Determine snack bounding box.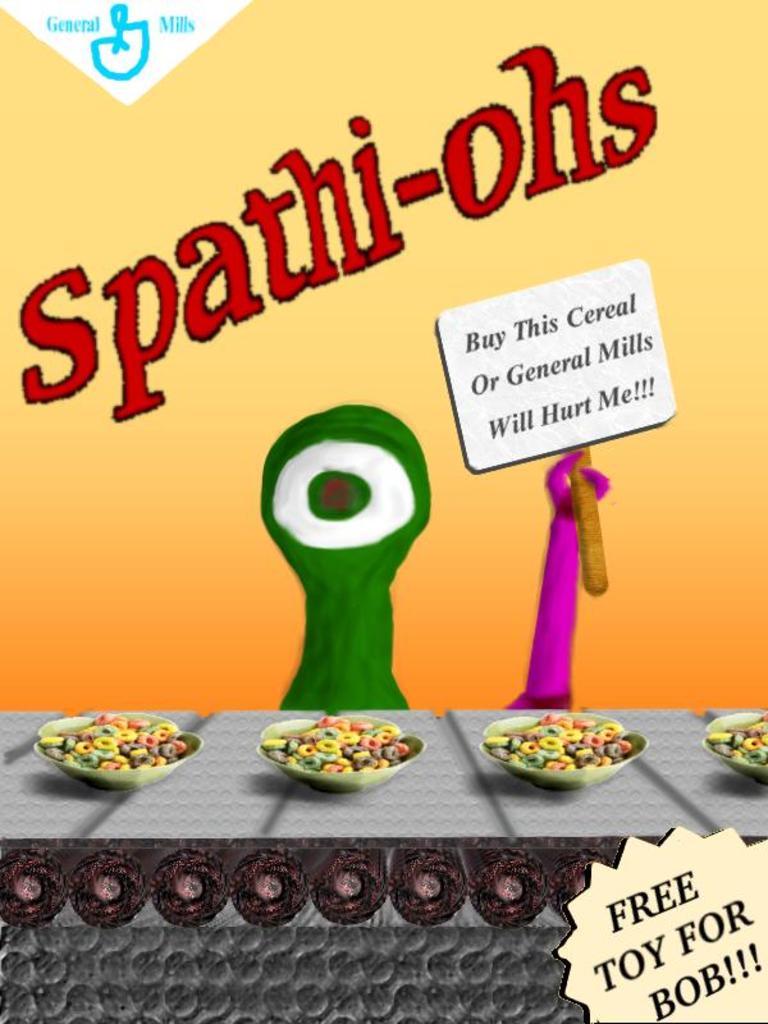
Determined: <box>703,713,767,763</box>.
